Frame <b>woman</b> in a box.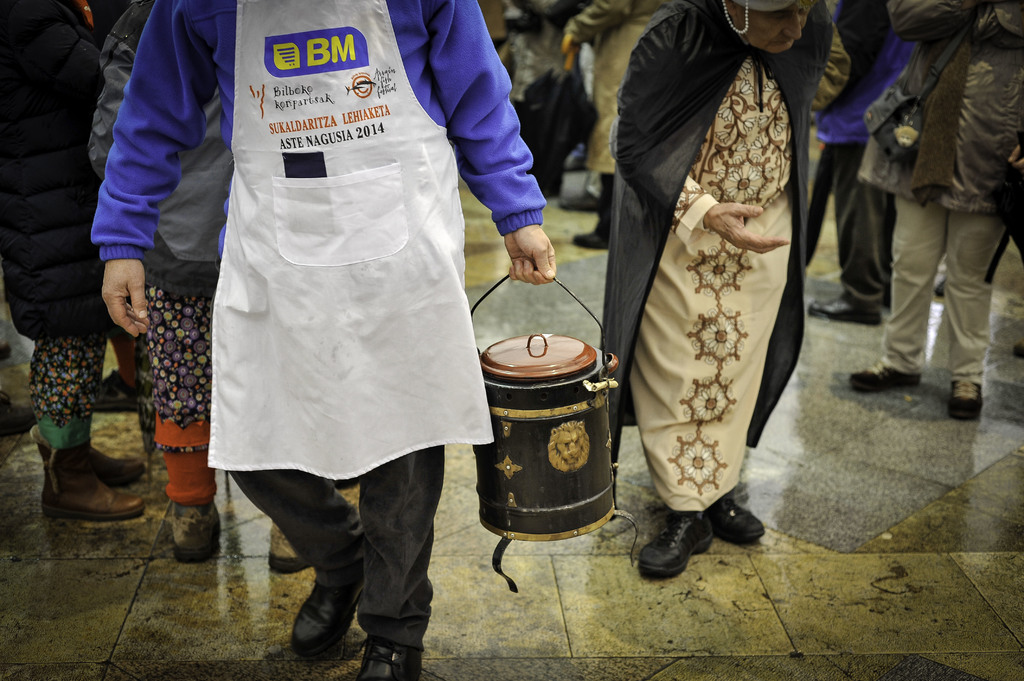
l=0, t=0, r=143, b=516.
